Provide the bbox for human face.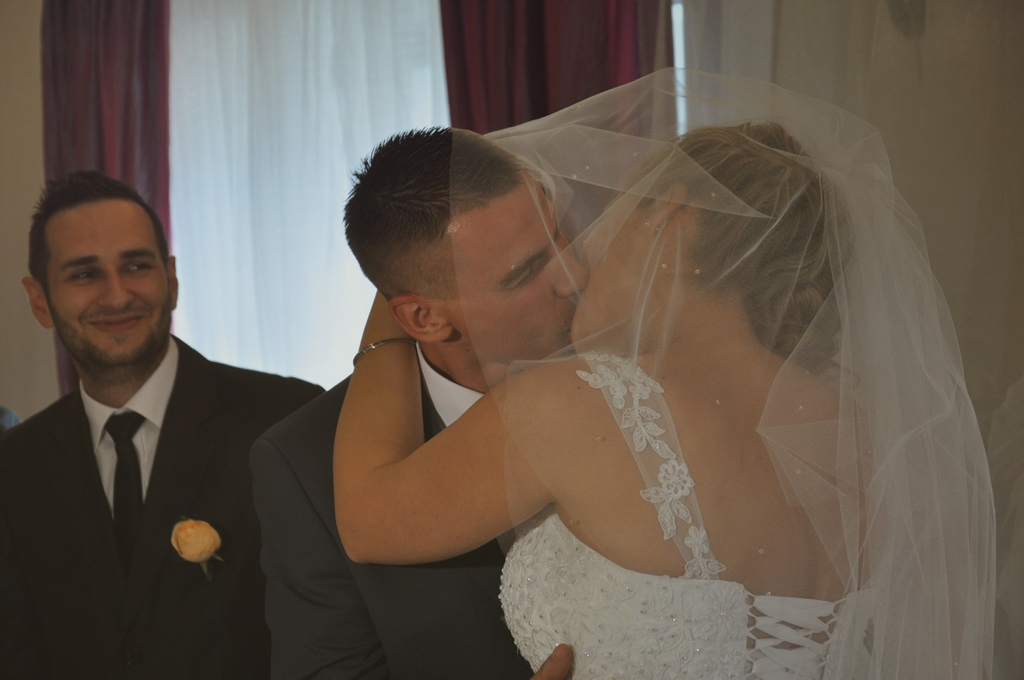
566,194,641,355.
